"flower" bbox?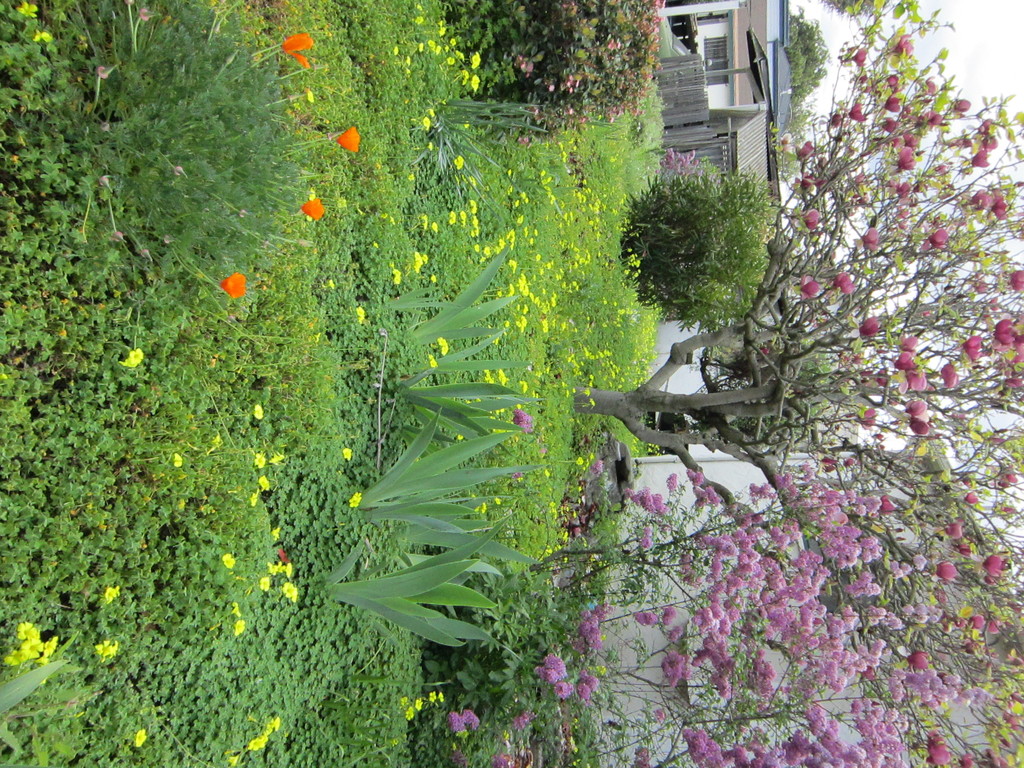
x1=258 y1=474 x2=269 y2=492
